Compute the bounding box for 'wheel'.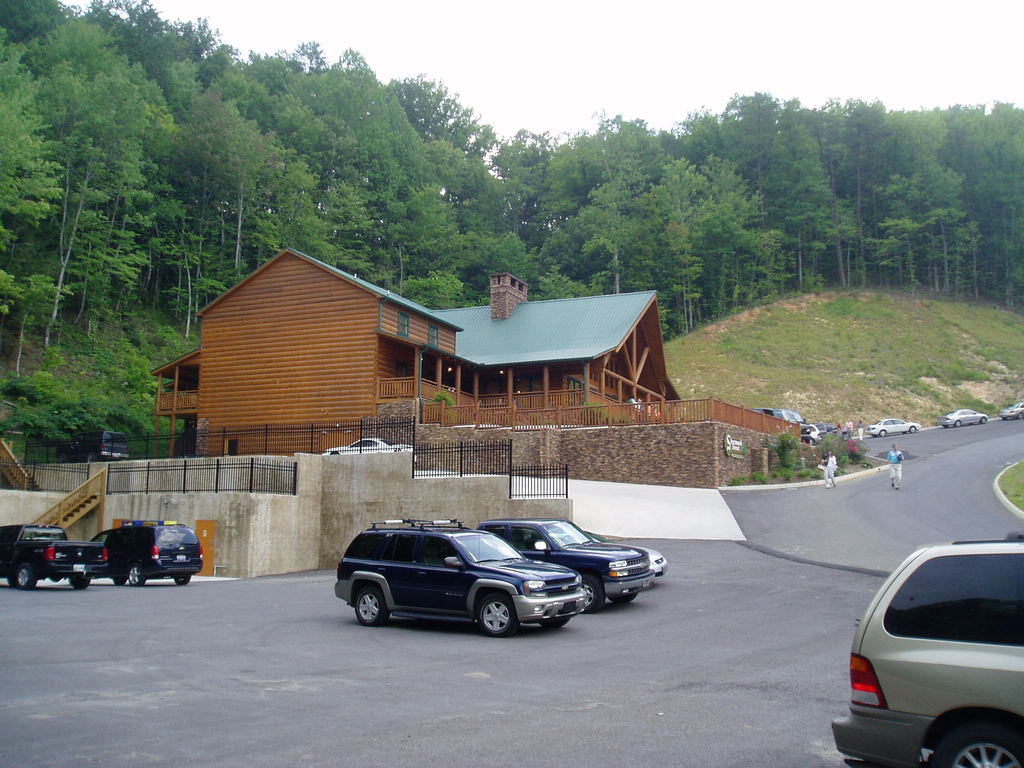
(126, 559, 145, 588).
